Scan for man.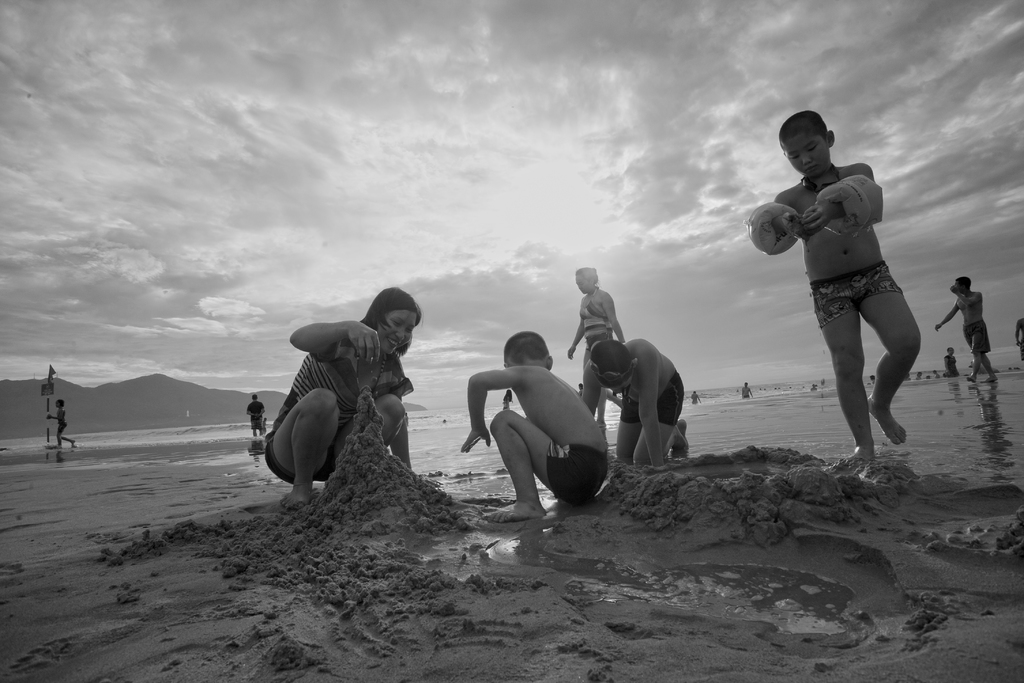
Scan result: <box>931,275,1001,386</box>.
